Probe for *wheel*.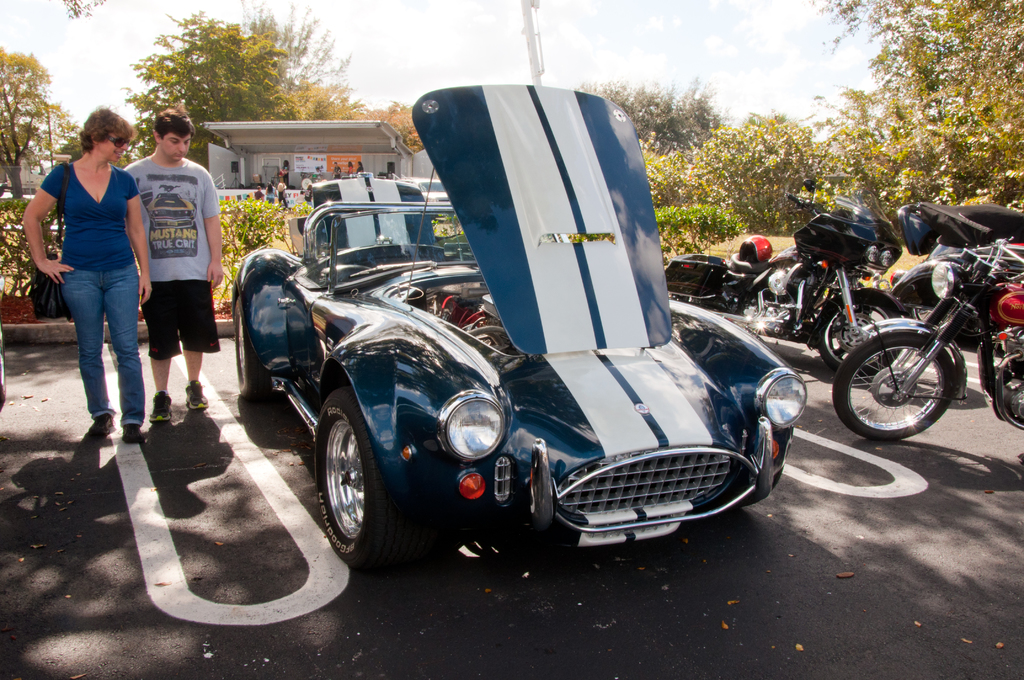
Probe result: <bbox>230, 296, 257, 385</bbox>.
